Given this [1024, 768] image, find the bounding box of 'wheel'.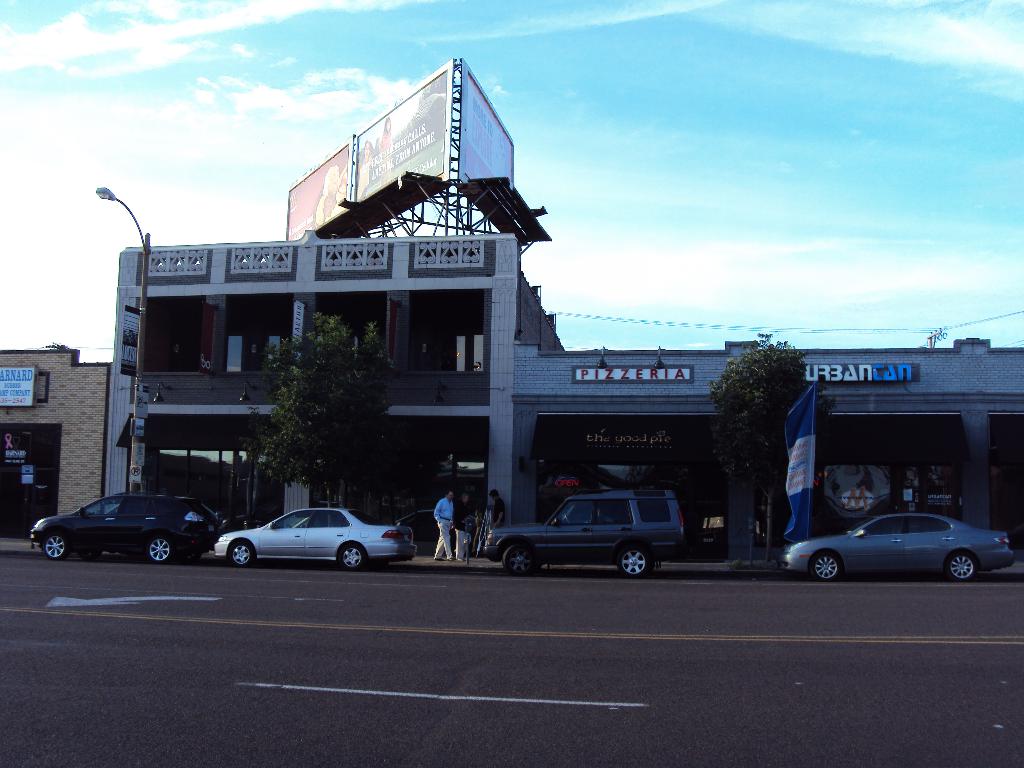
231:541:252:566.
